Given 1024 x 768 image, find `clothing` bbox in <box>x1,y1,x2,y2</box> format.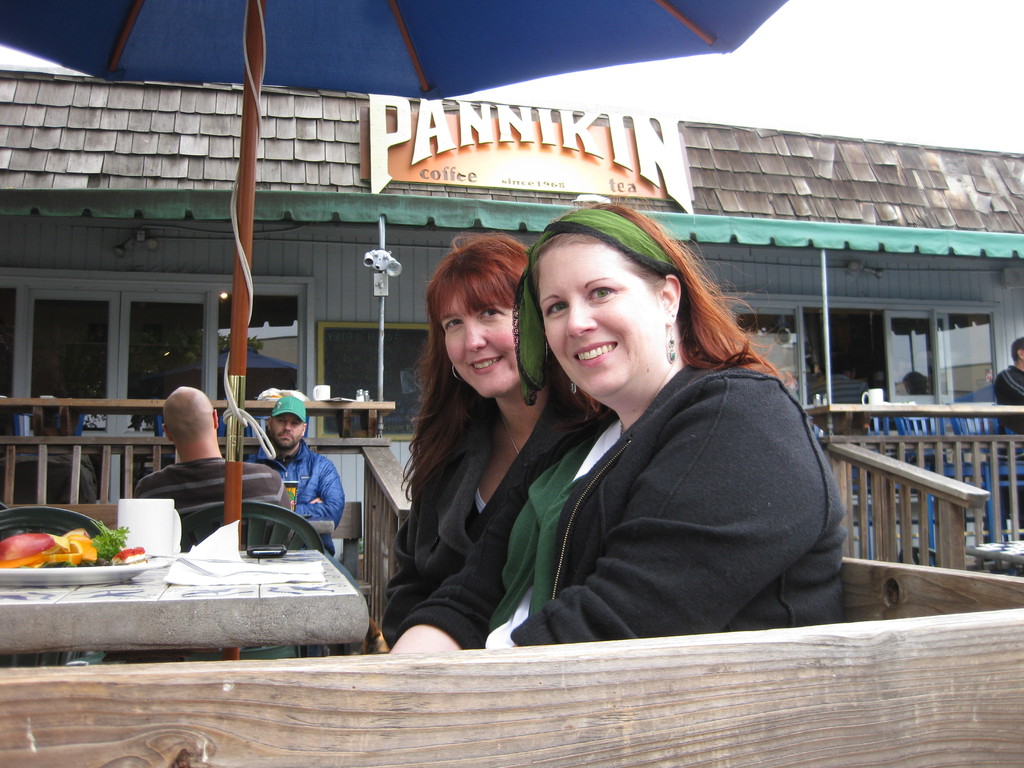
<box>394,358,850,651</box>.
